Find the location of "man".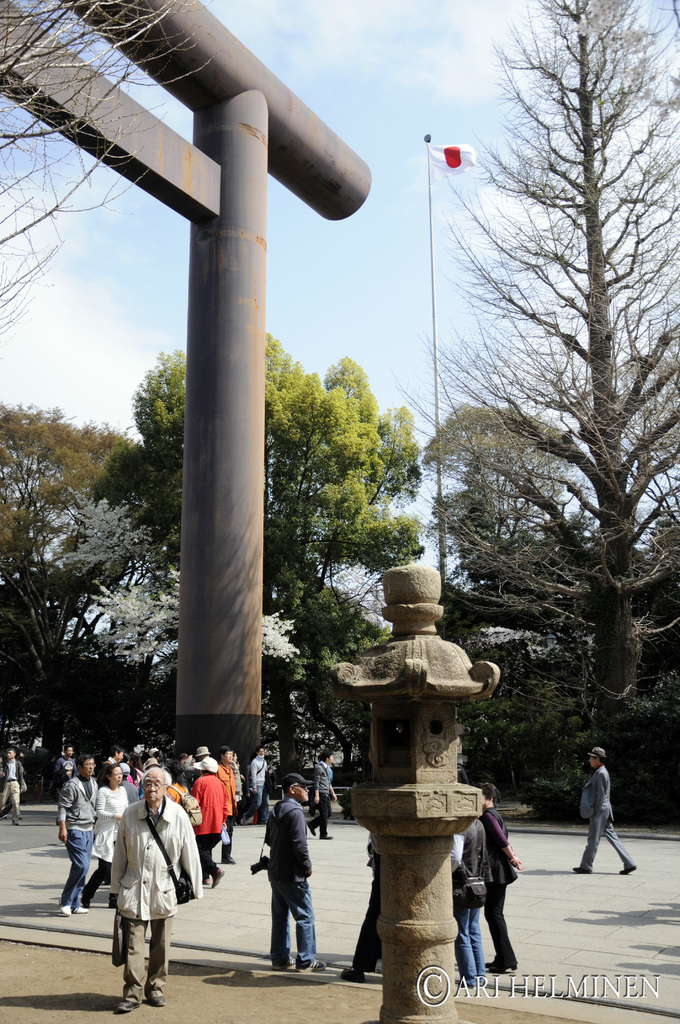
Location: detection(185, 747, 211, 774).
